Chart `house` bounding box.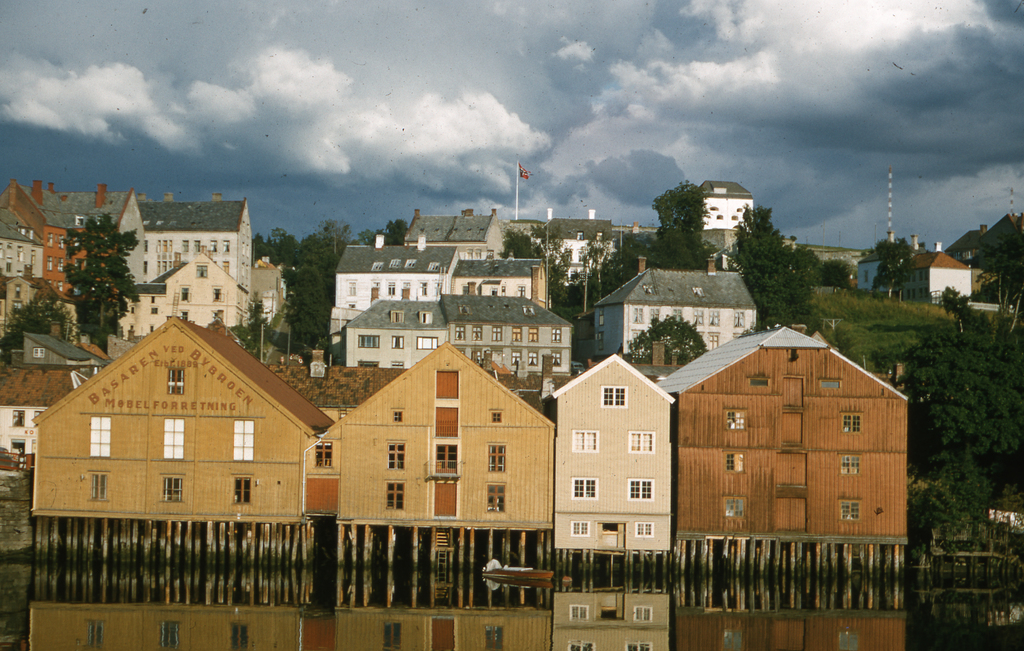
Charted: bbox(0, 178, 150, 295).
